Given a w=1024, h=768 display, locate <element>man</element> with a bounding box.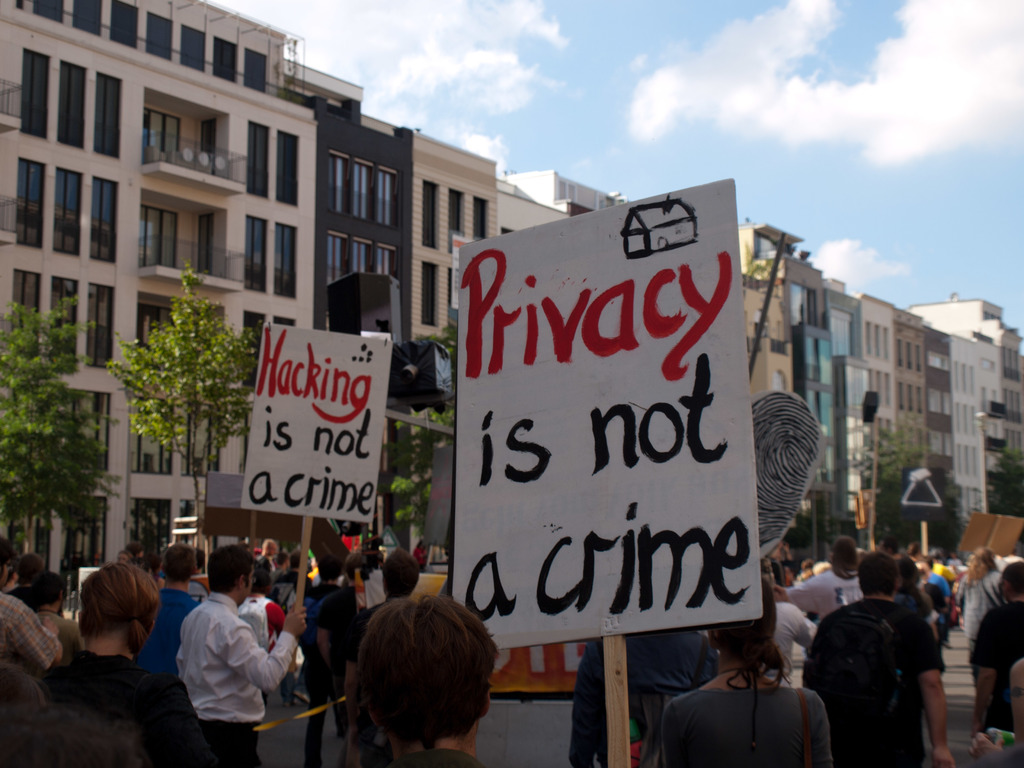
Located: [350, 593, 502, 767].
